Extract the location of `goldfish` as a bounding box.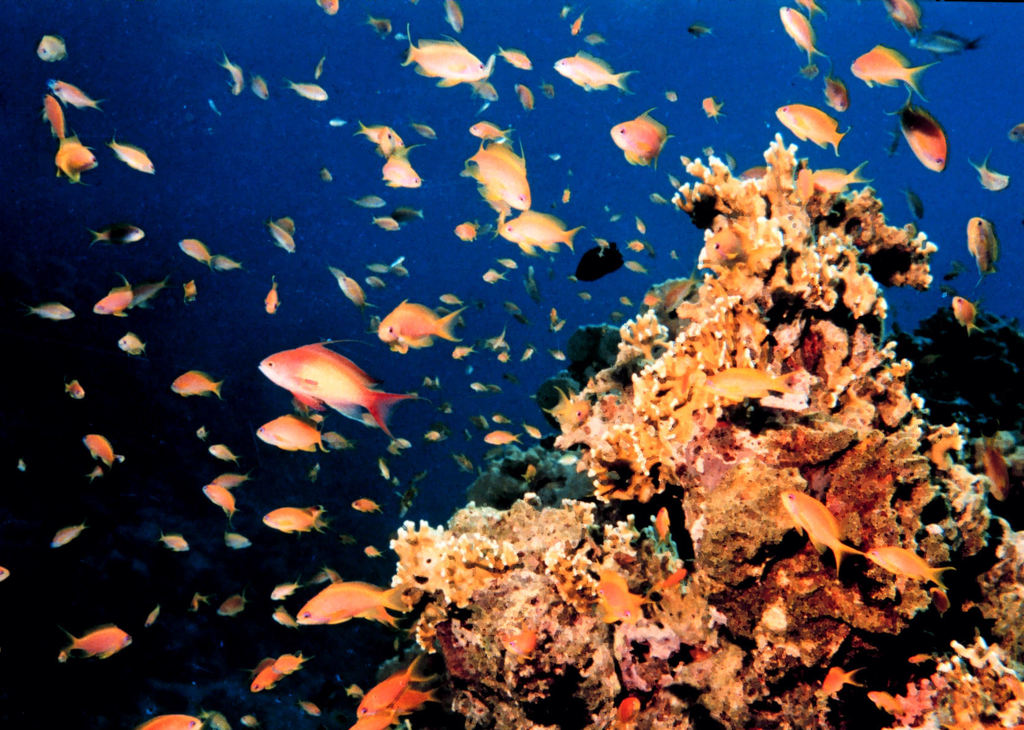
x1=207, y1=444, x2=236, y2=463.
